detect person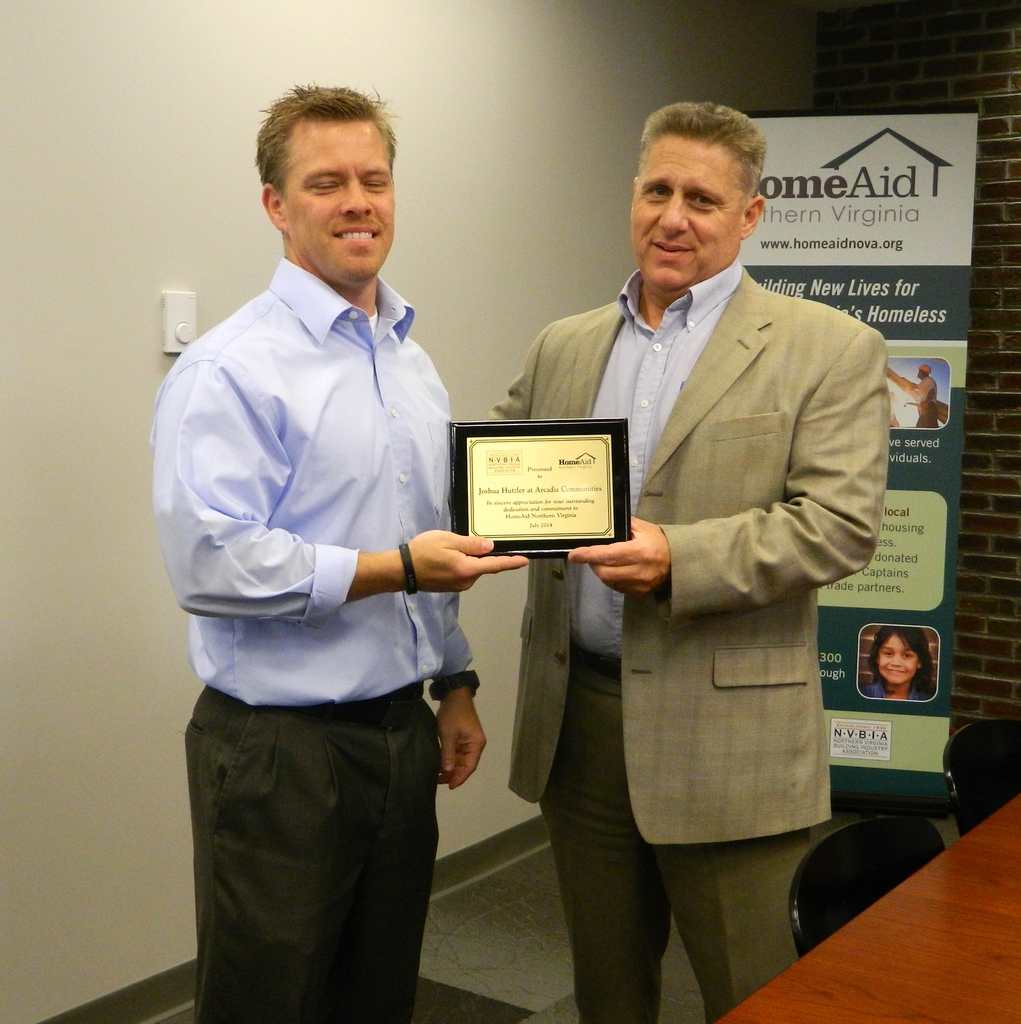
[left=860, top=623, right=937, bottom=700]
